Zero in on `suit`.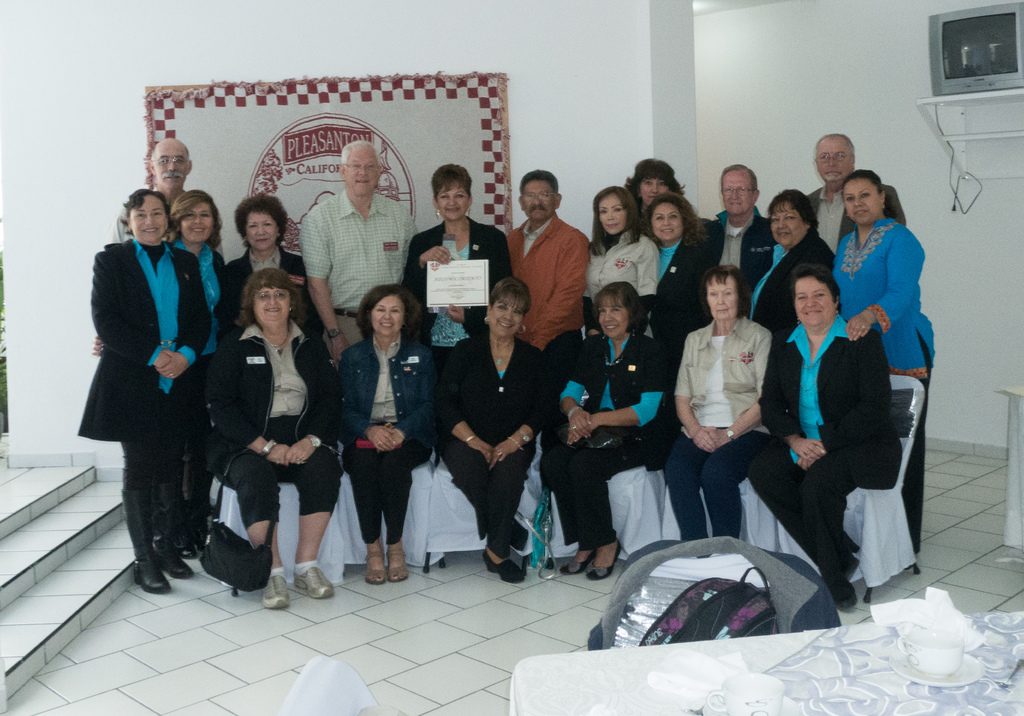
Zeroed in: {"x1": 440, "y1": 330, "x2": 555, "y2": 552}.
